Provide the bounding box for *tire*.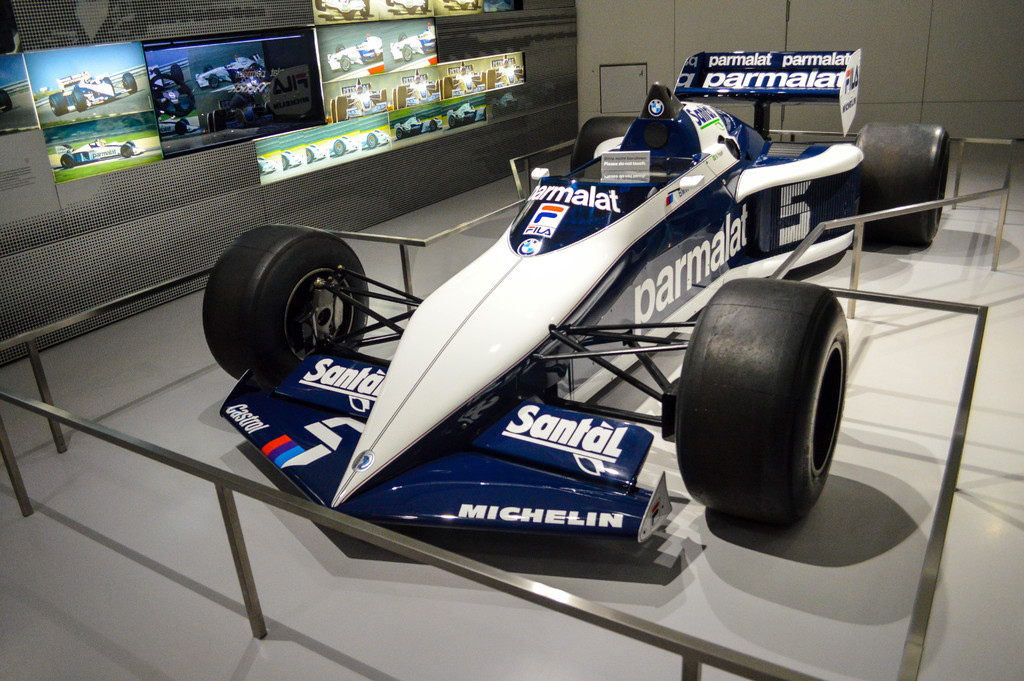
region(282, 152, 286, 171).
